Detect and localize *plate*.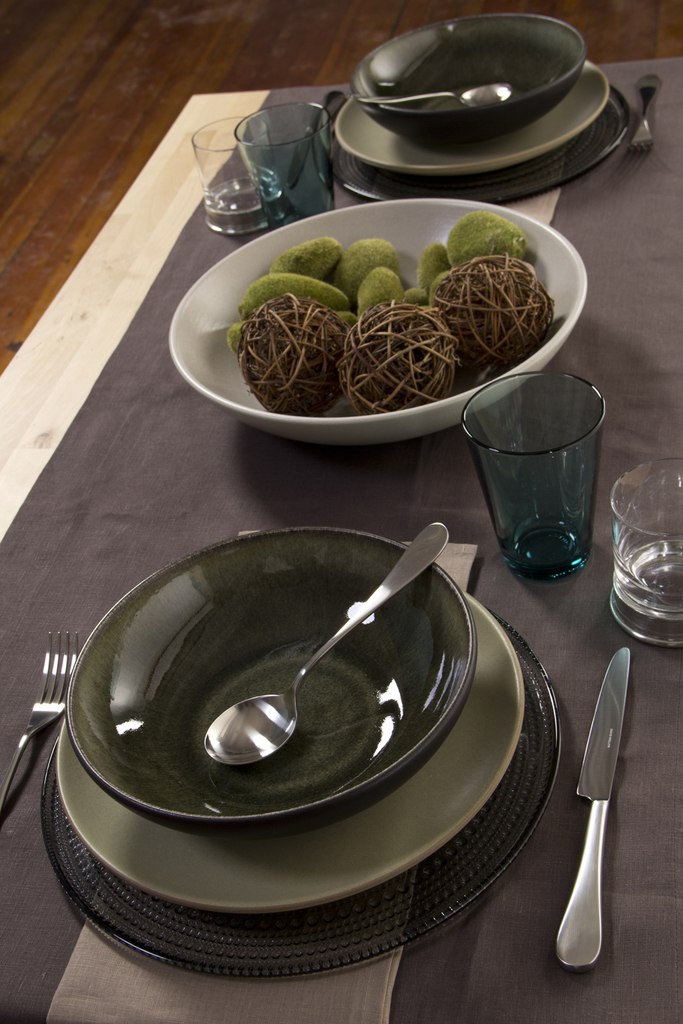
Localized at locate(25, 545, 541, 957).
